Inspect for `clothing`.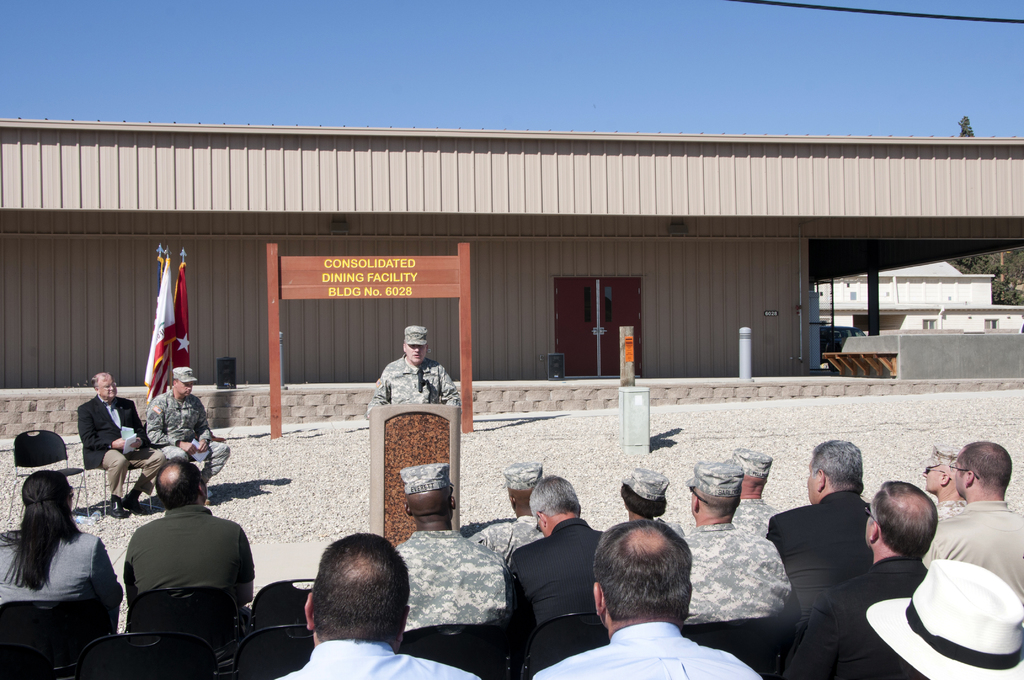
Inspection: bbox=(0, 530, 124, 633).
